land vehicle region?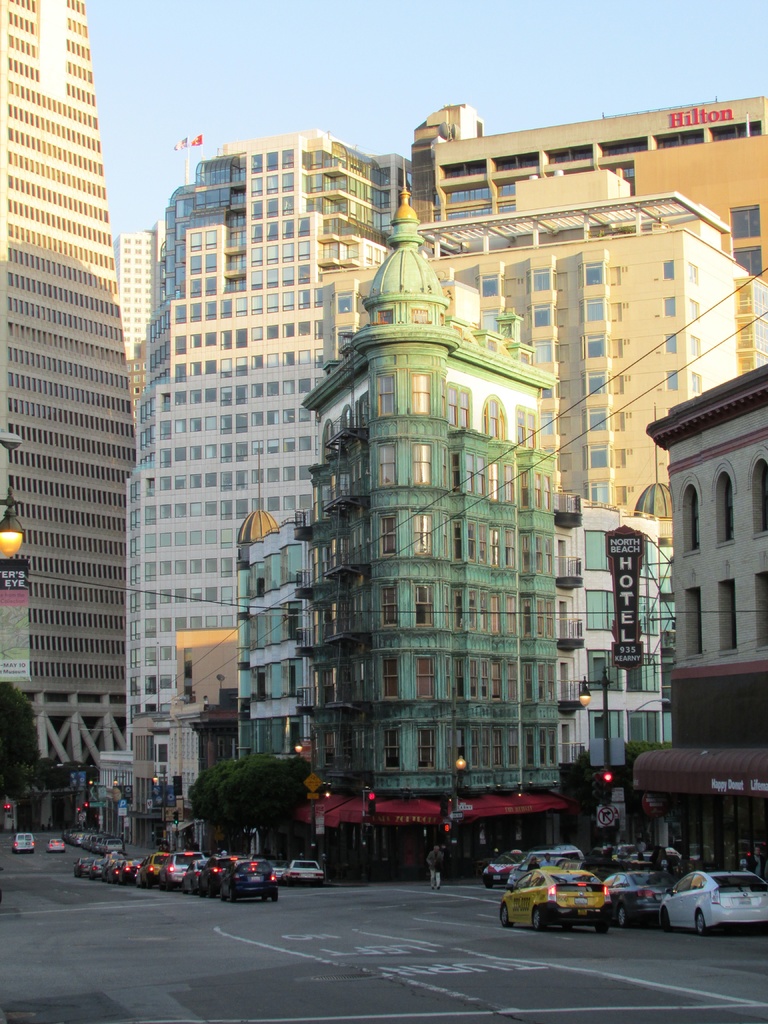
79,858,90,875
